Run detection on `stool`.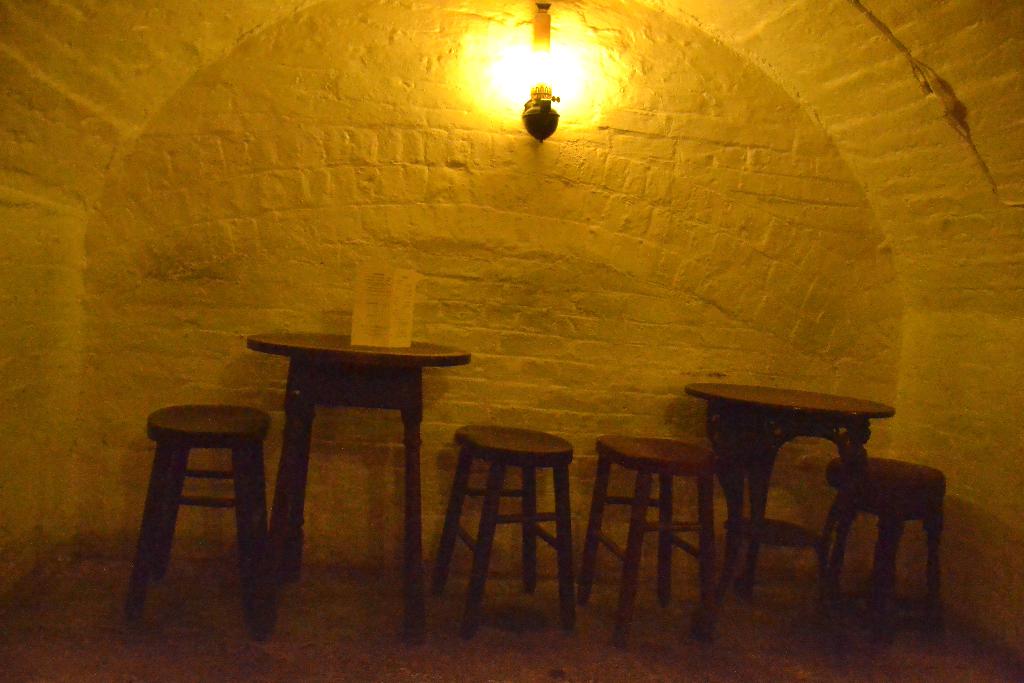
Result: Rect(132, 408, 280, 636).
